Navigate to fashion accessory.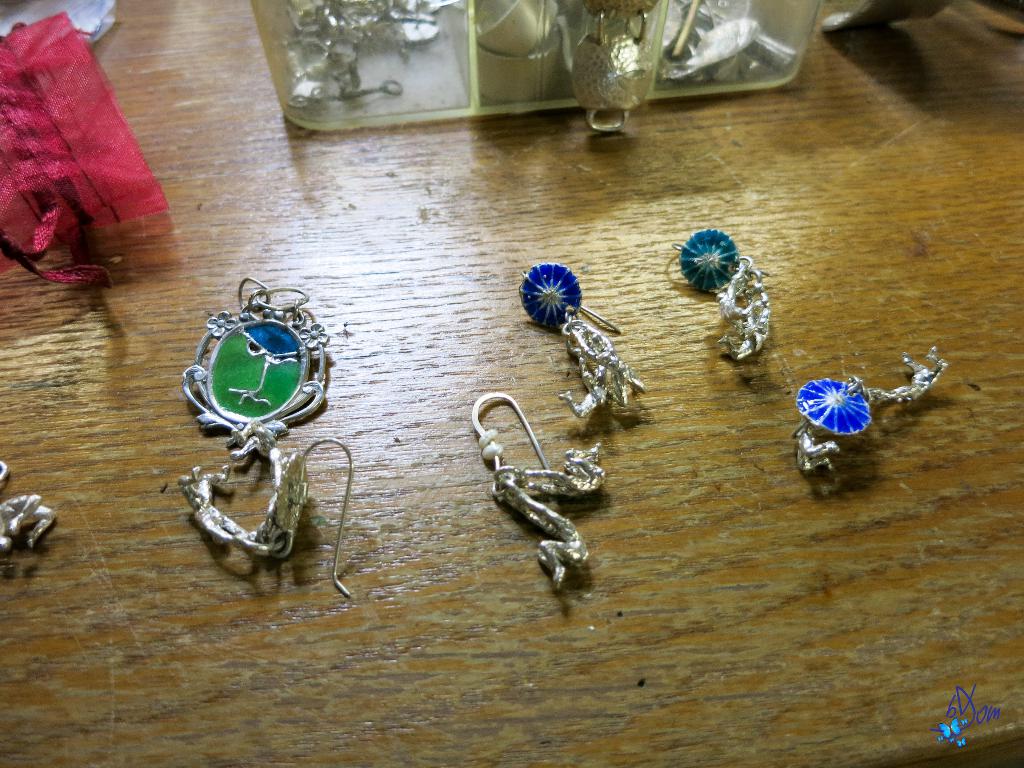
Navigation target: pyautogui.locateOnScreen(671, 229, 773, 363).
